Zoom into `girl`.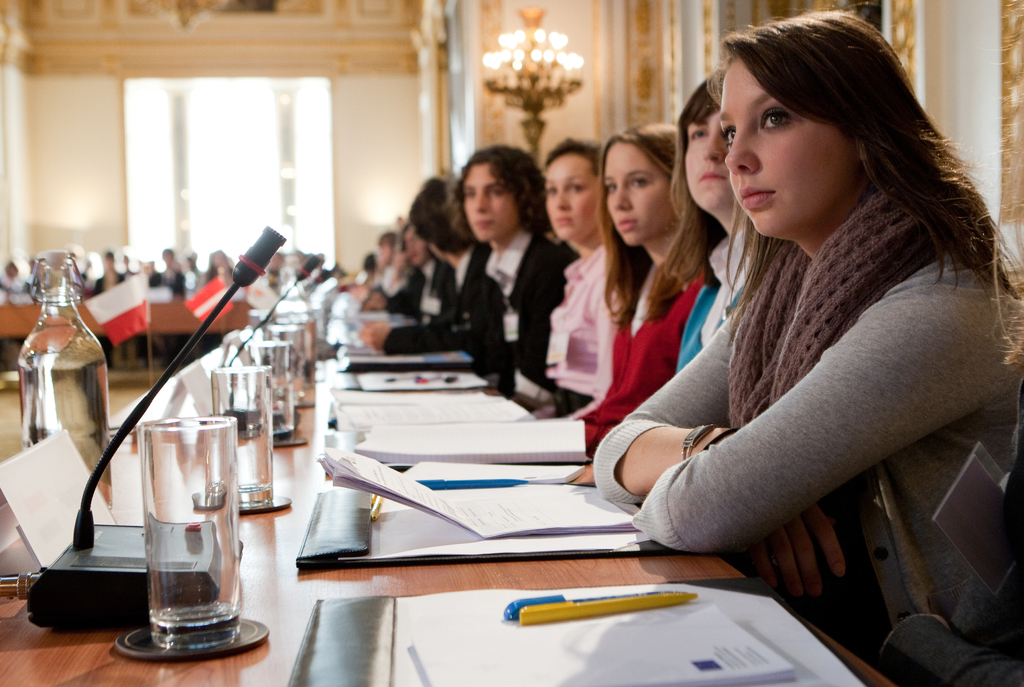
Zoom target: (581,122,703,456).
